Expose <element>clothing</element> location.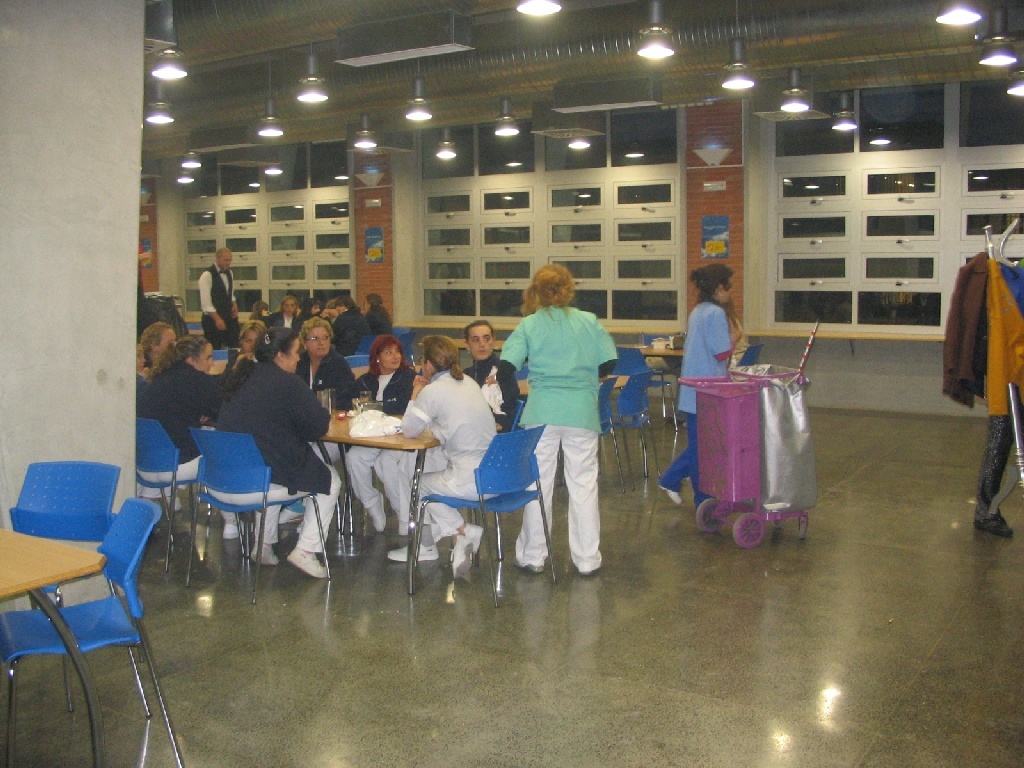
Exposed at (672, 299, 736, 512).
